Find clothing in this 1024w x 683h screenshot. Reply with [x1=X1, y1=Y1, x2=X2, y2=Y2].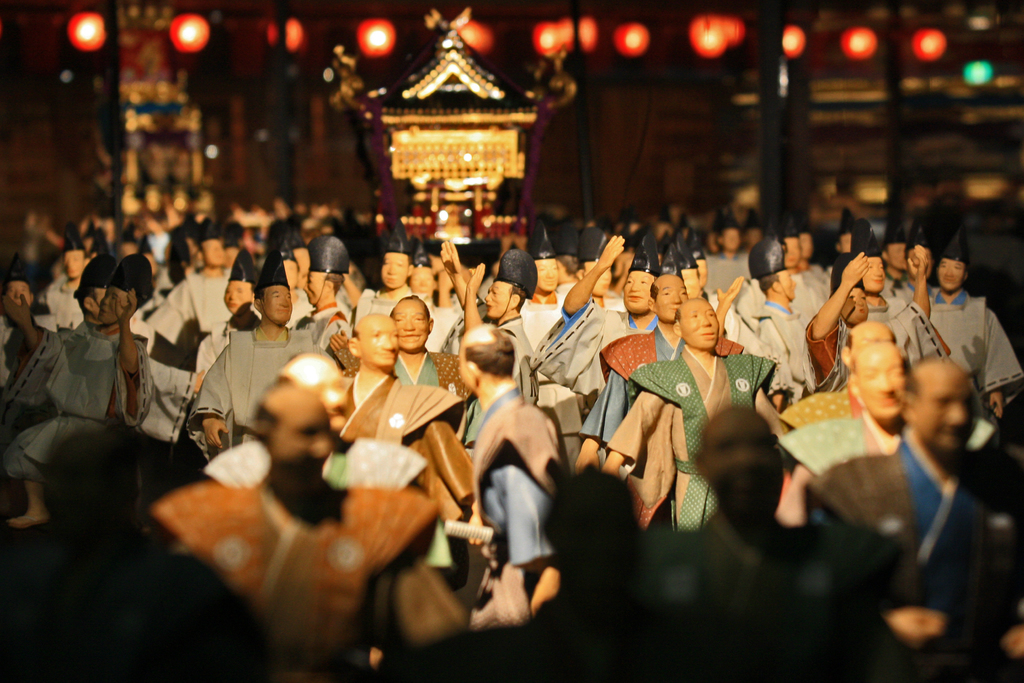
[x1=424, y1=294, x2=463, y2=352].
